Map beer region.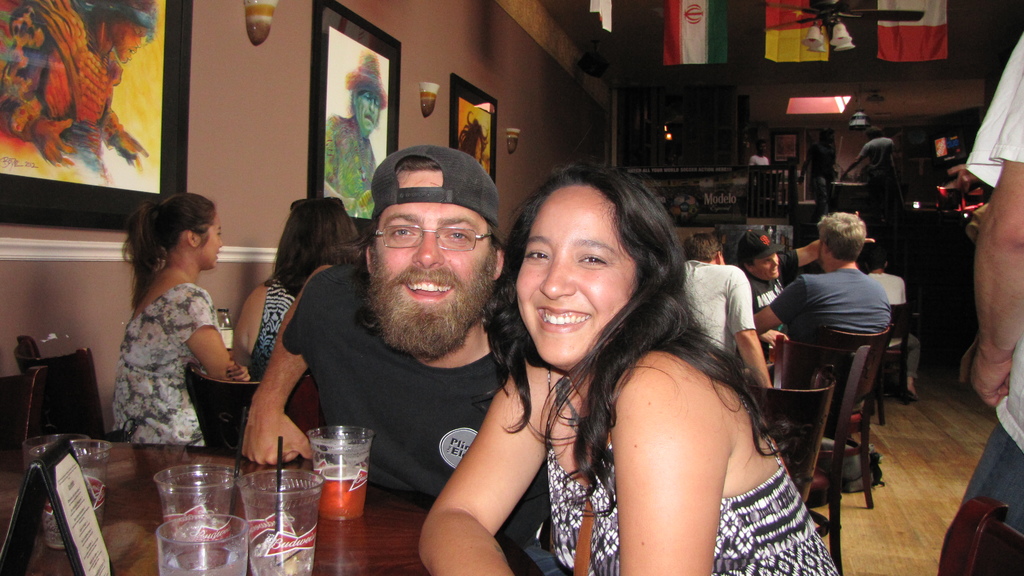
Mapped to 309:456:367:518.
